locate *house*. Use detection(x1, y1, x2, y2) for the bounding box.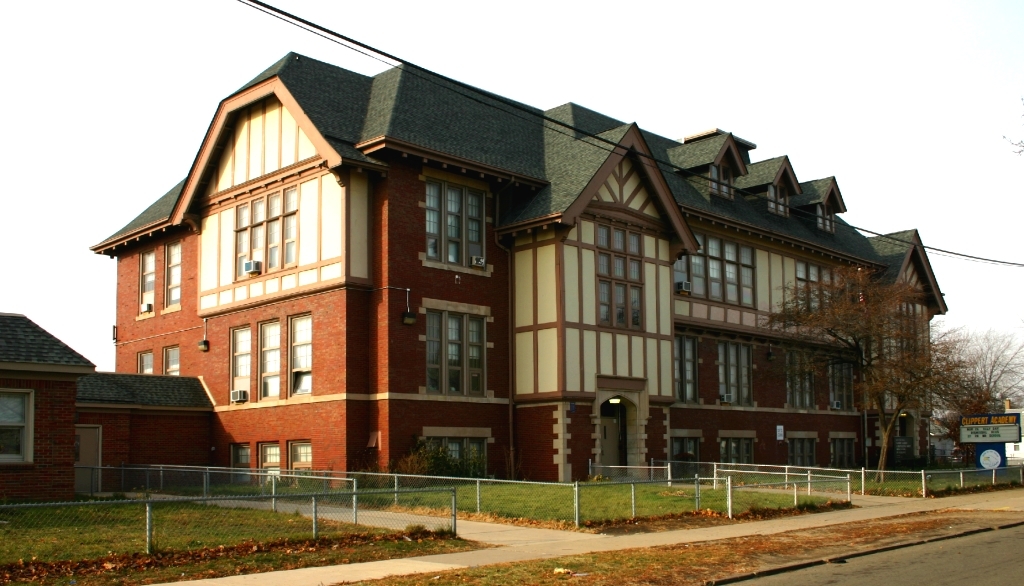
detection(0, 302, 211, 495).
